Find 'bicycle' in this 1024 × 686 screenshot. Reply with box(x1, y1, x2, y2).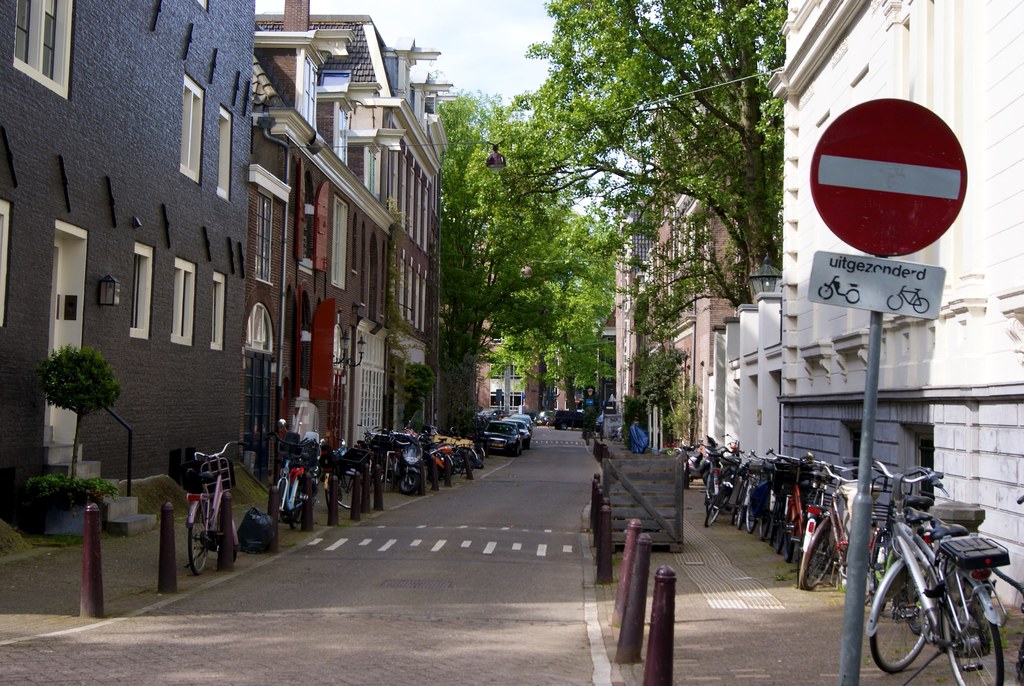
box(792, 466, 898, 594).
